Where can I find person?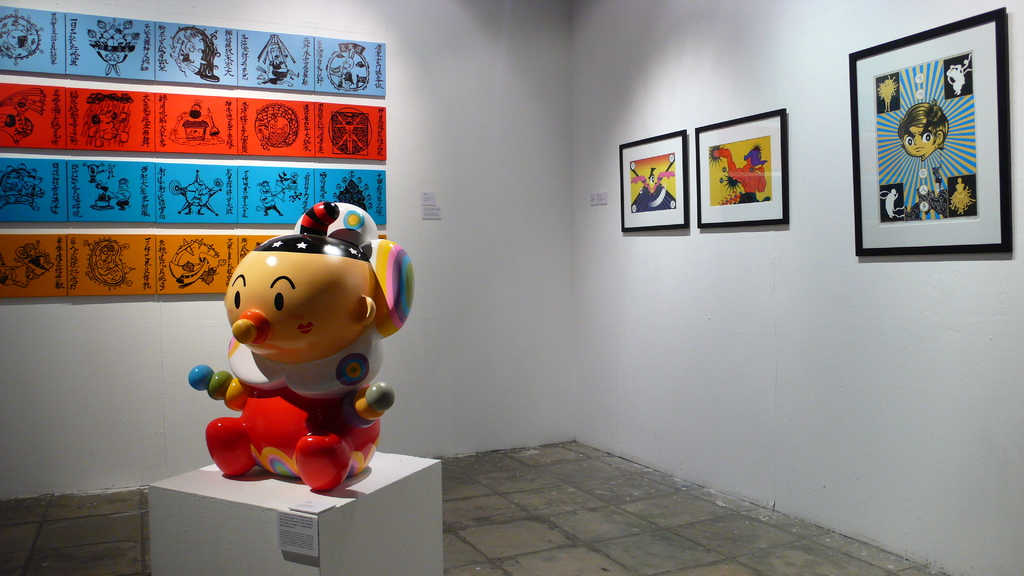
You can find it at Rect(267, 41, 299, 80).
